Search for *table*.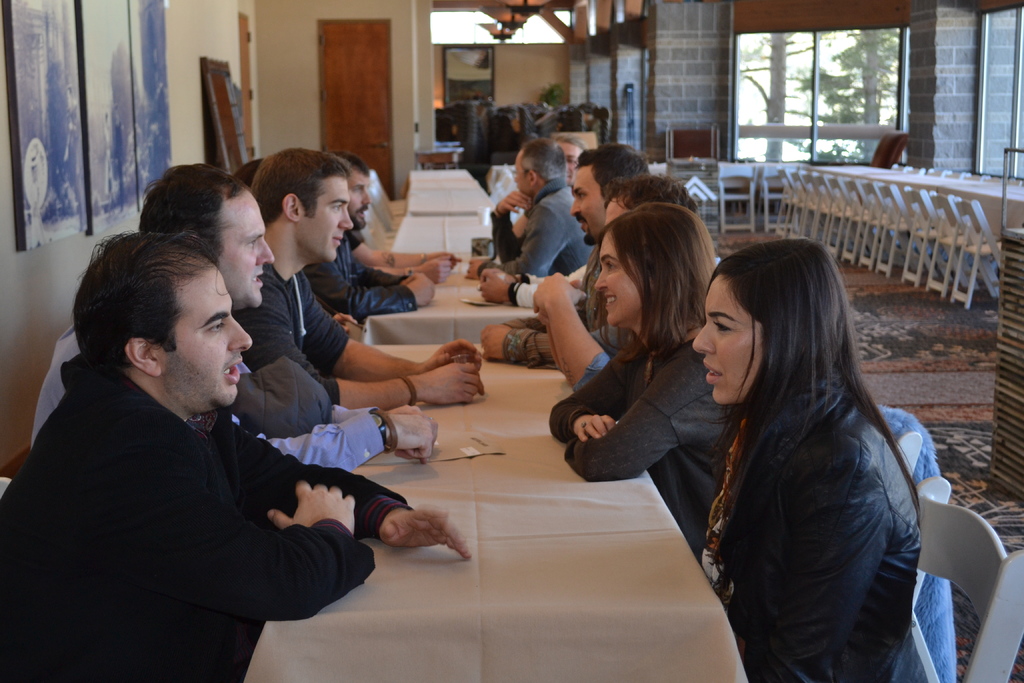
Found at bbox=(400, 162, 502, 215).
